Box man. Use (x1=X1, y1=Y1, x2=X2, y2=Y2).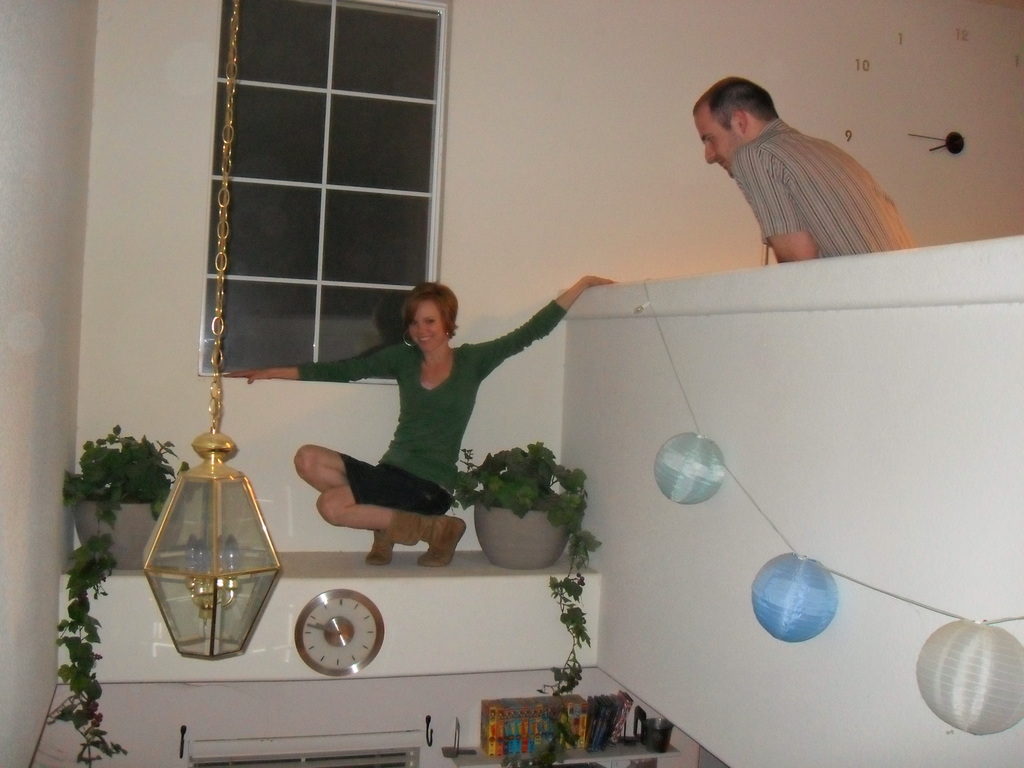
(x1=691, y1=74, x2=911, y2=265).
